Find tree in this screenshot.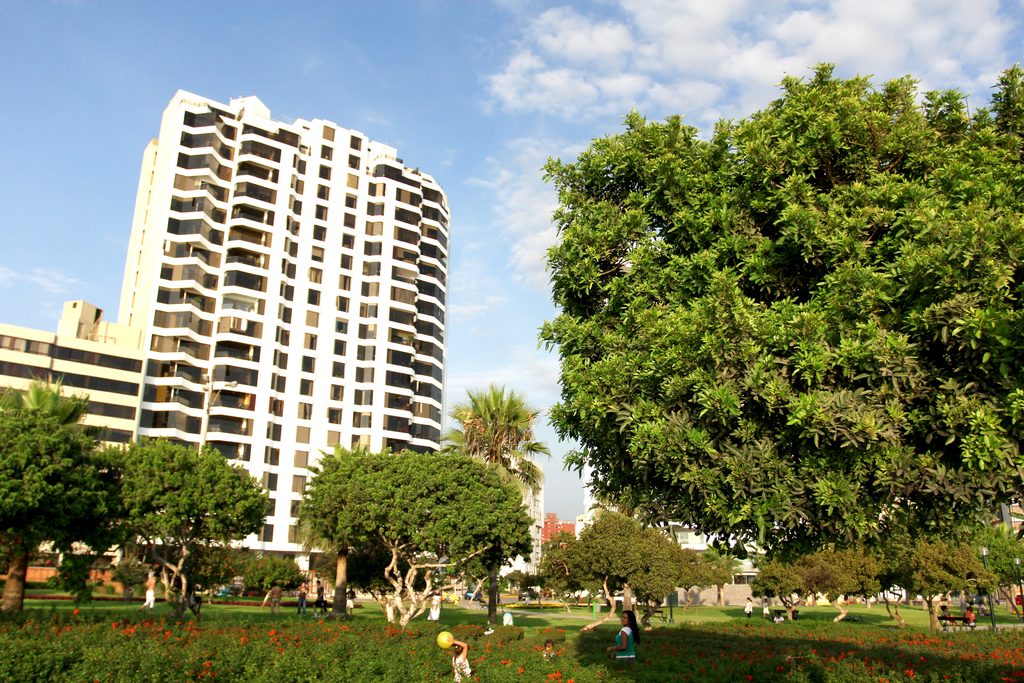
The bounding box for tree is <box>17,377,88,434</box>.
